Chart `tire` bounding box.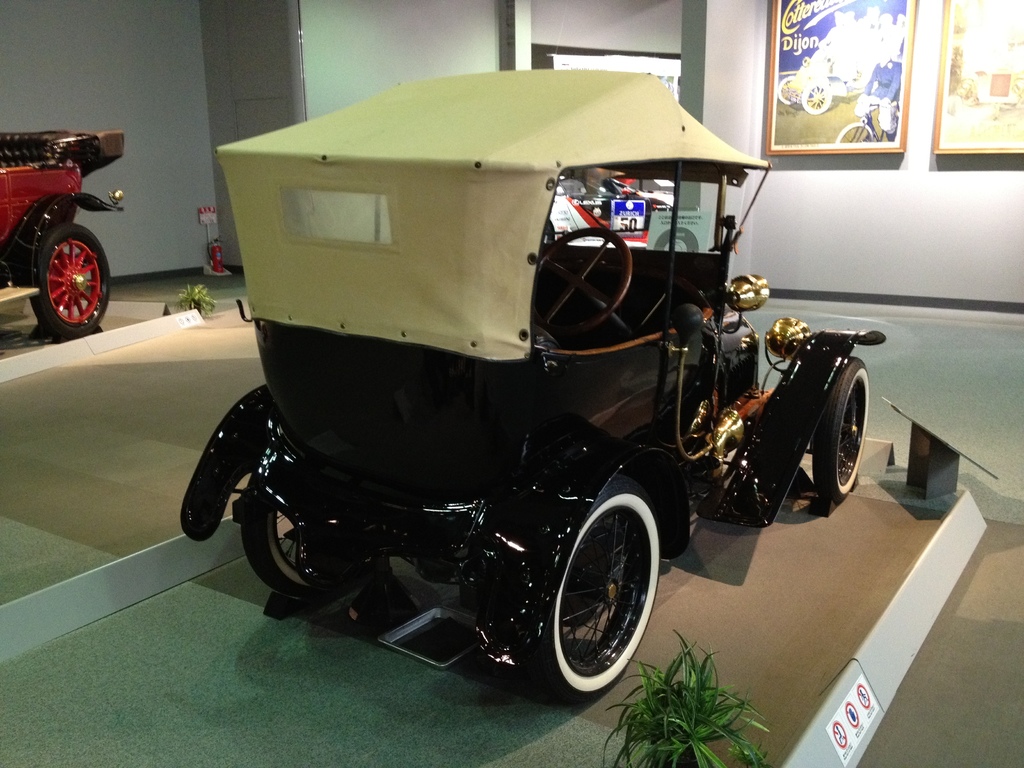
Charted: [left=1011, top=76, right=1023, bottom=109].
